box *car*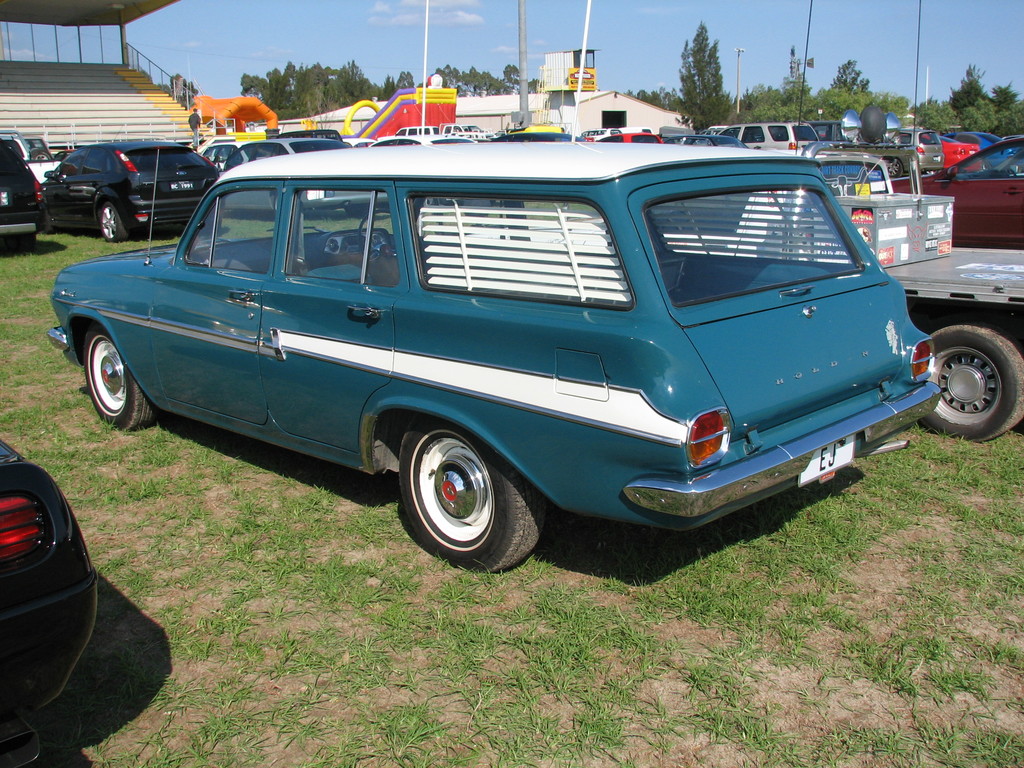
(54,145,949,568)
